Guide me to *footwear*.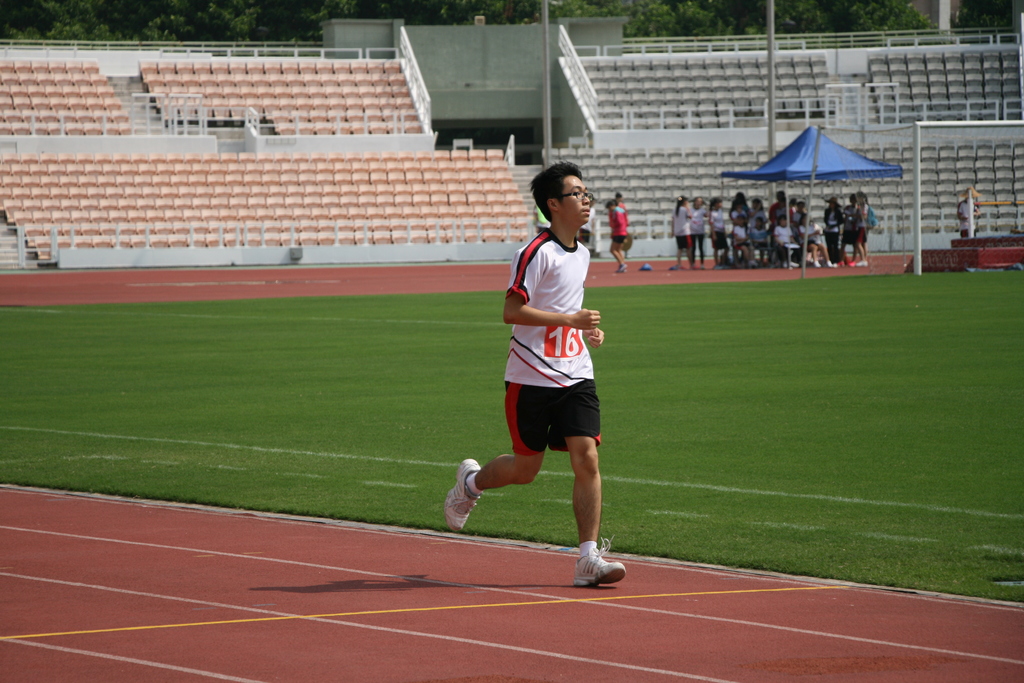
Guidance: 814 261 819 267.
